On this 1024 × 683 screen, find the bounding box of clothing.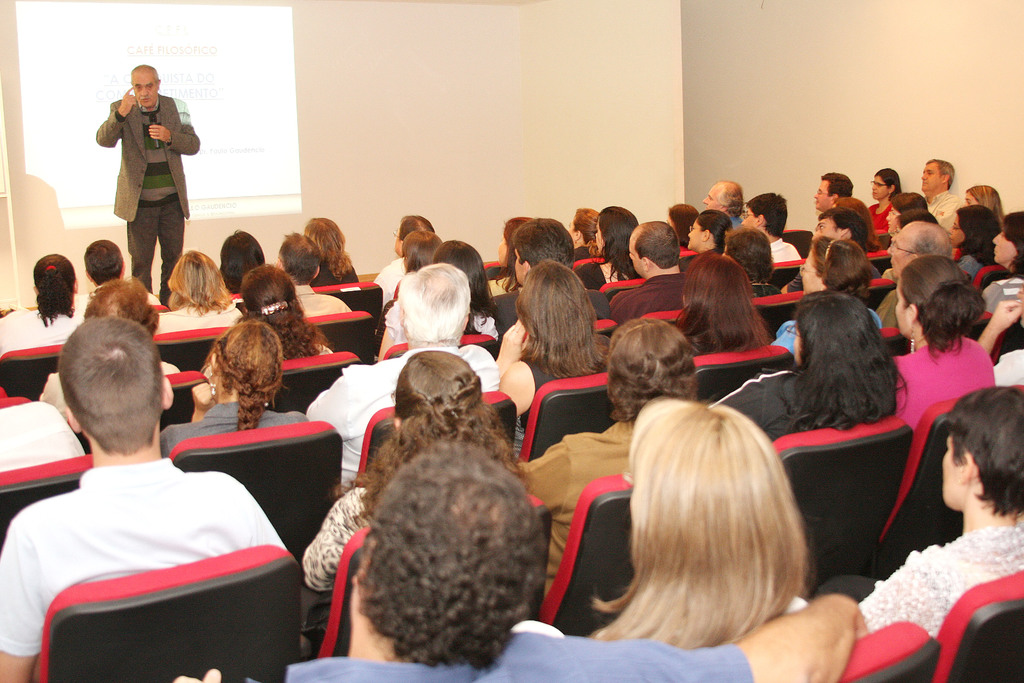
Bounding box: BBox(294, 283, 349, 322).
